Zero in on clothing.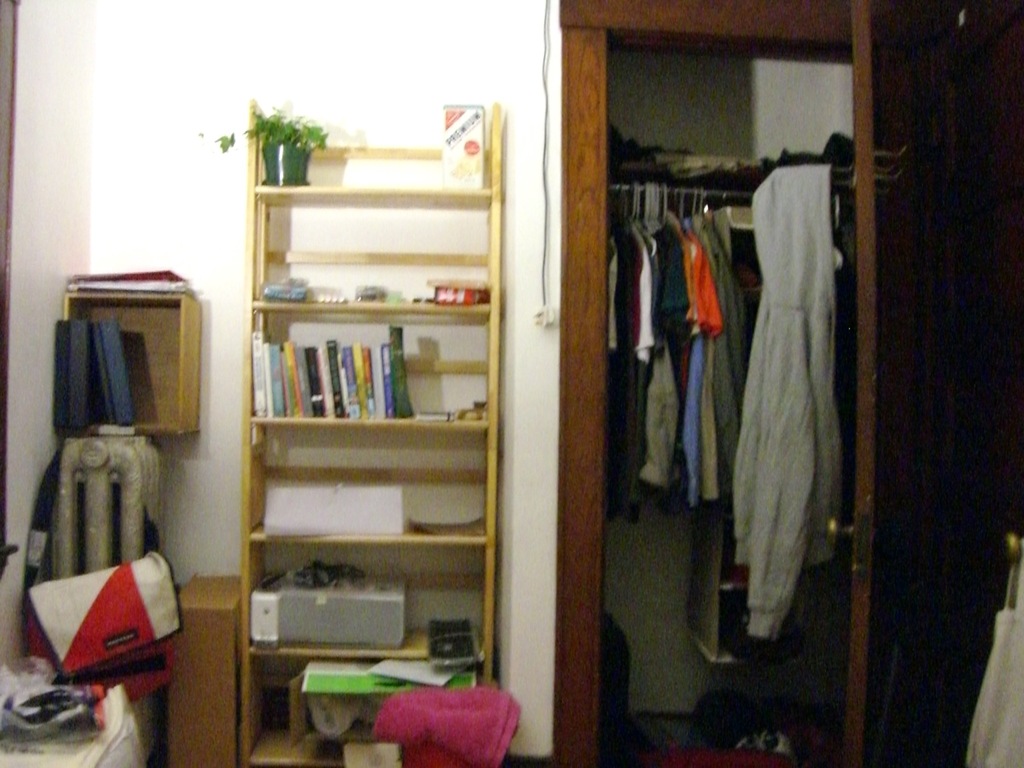
Zeroed in: detection(611, 256, 625, 354).
